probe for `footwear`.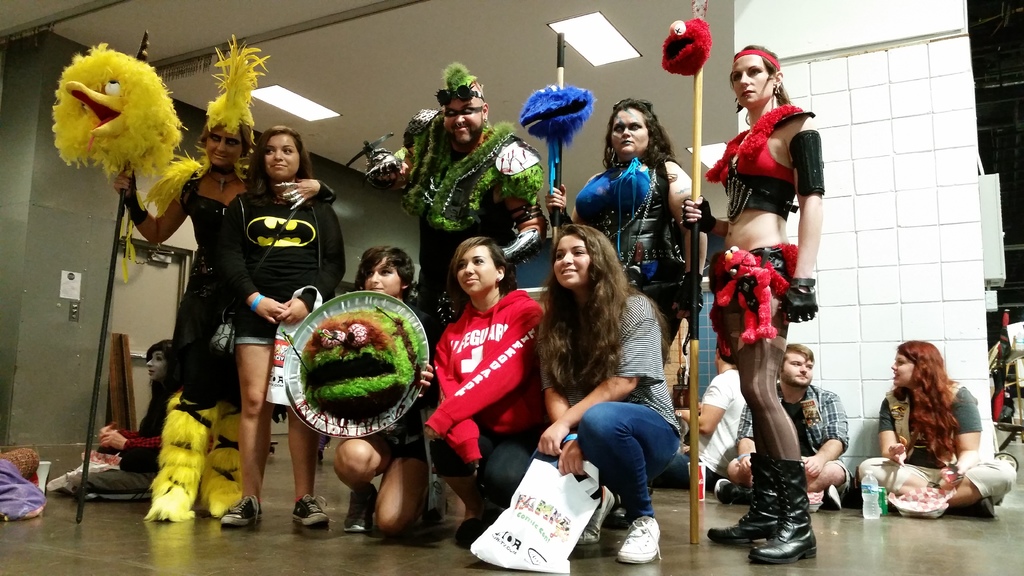
Probe result: 140:392:217:523.
